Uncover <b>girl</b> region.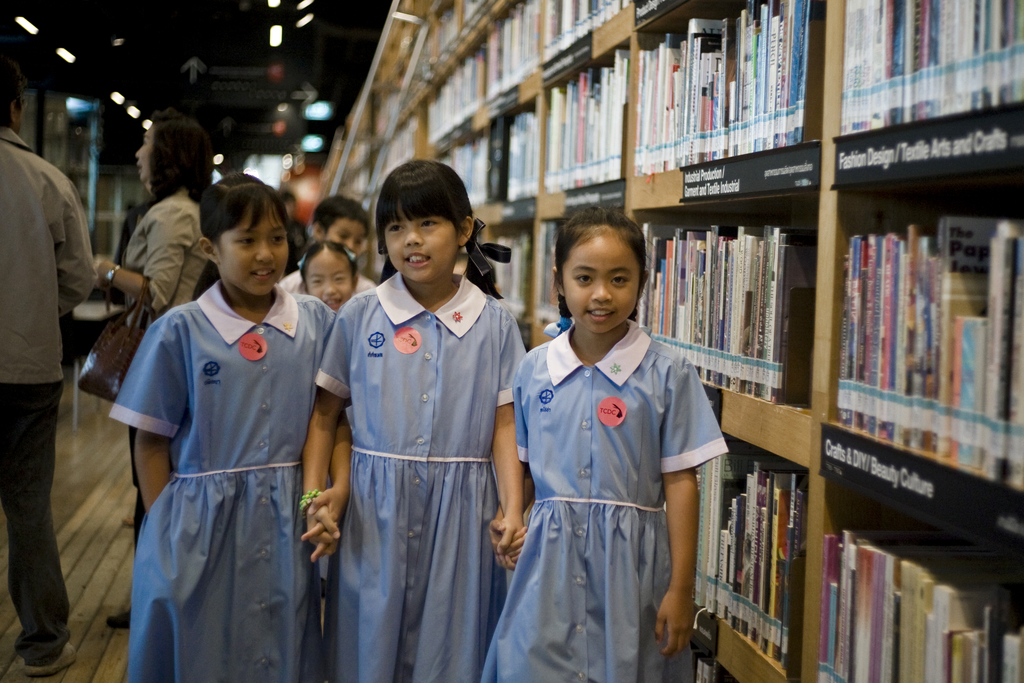
Uncovered: 300, 155, 524, 679.
